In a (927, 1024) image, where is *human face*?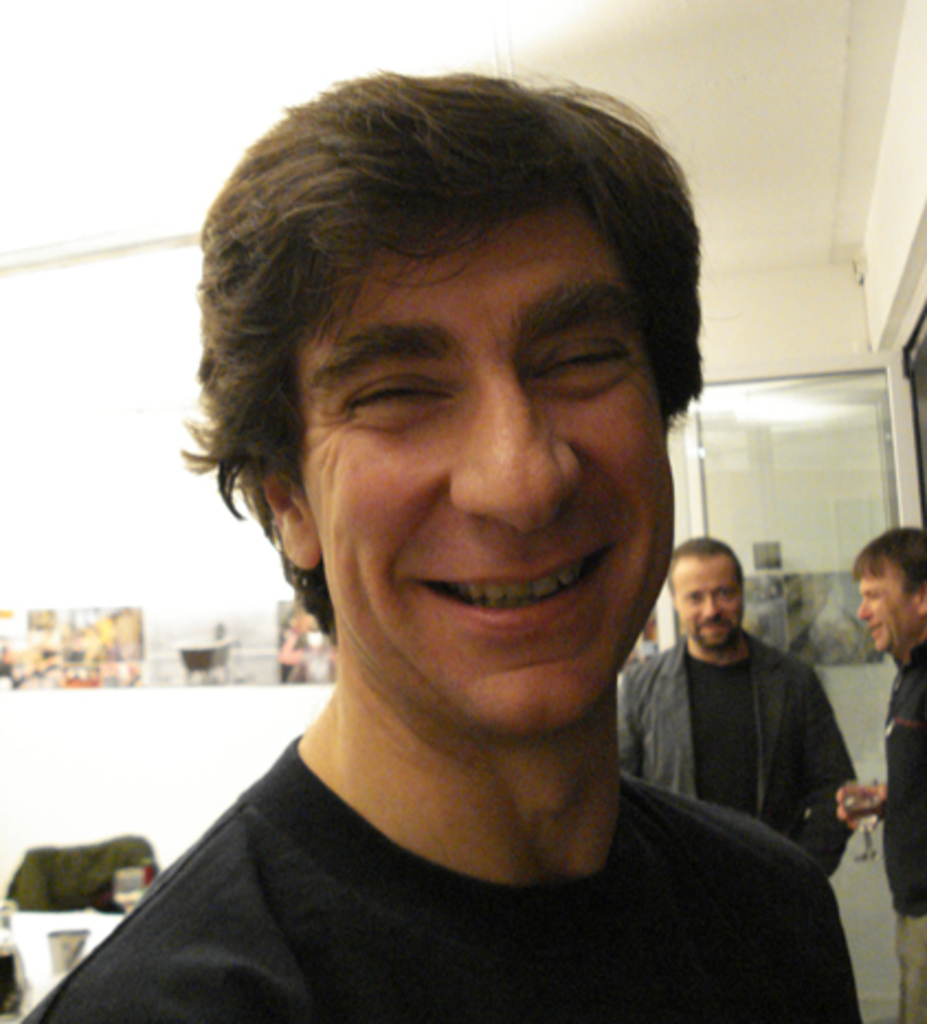
<region>670, 552, 747, 650</region>.
